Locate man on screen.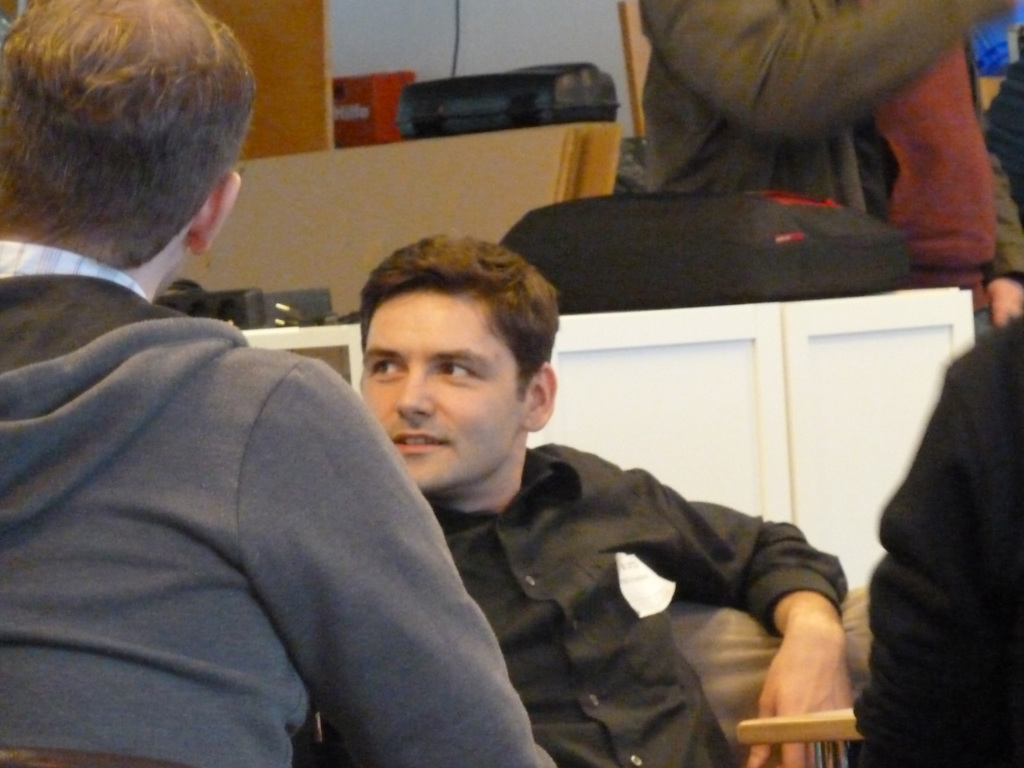
On screen at BBox(641, 0, 1021, 346).
